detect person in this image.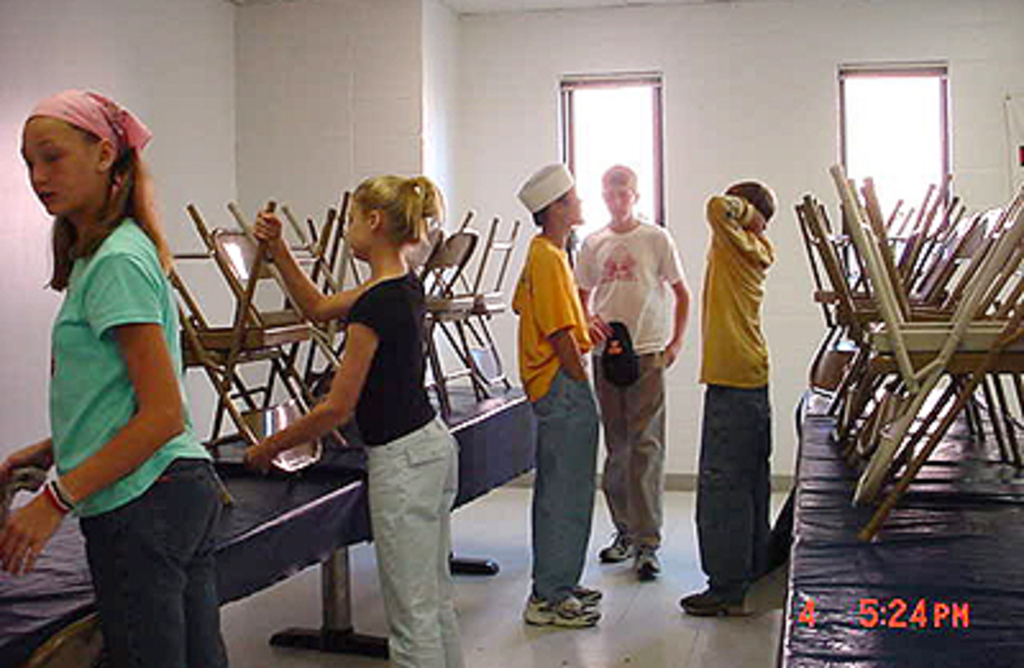
Detection: (246,174,443,665).
